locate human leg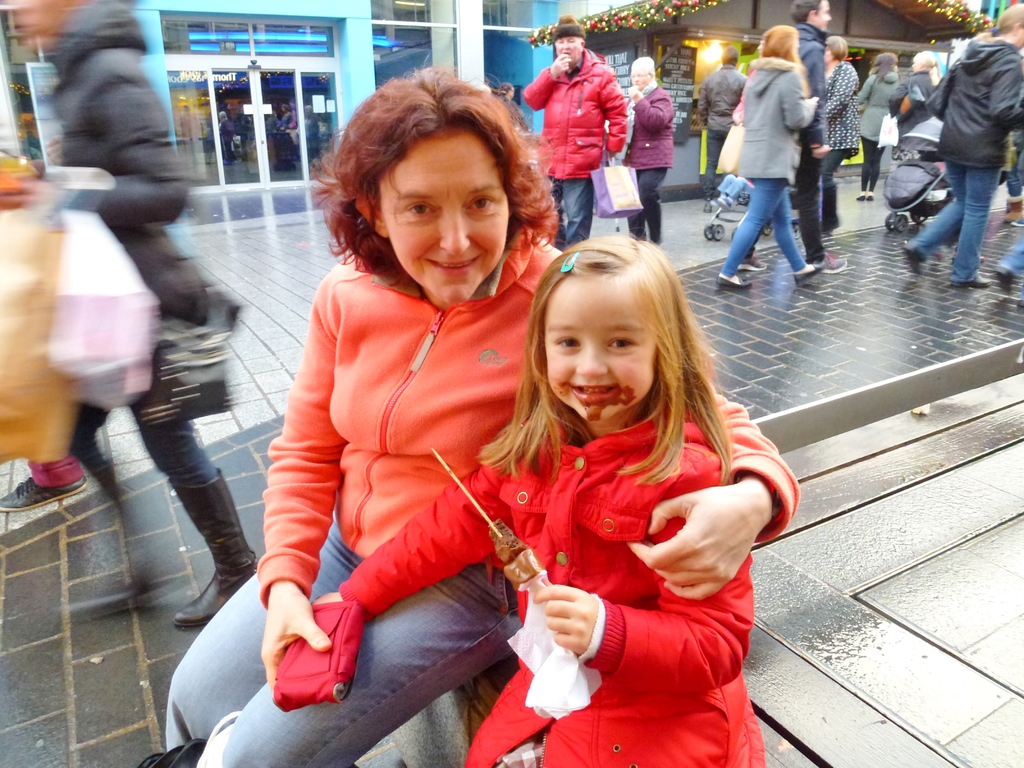
crop(872, 143, 890, 191)
